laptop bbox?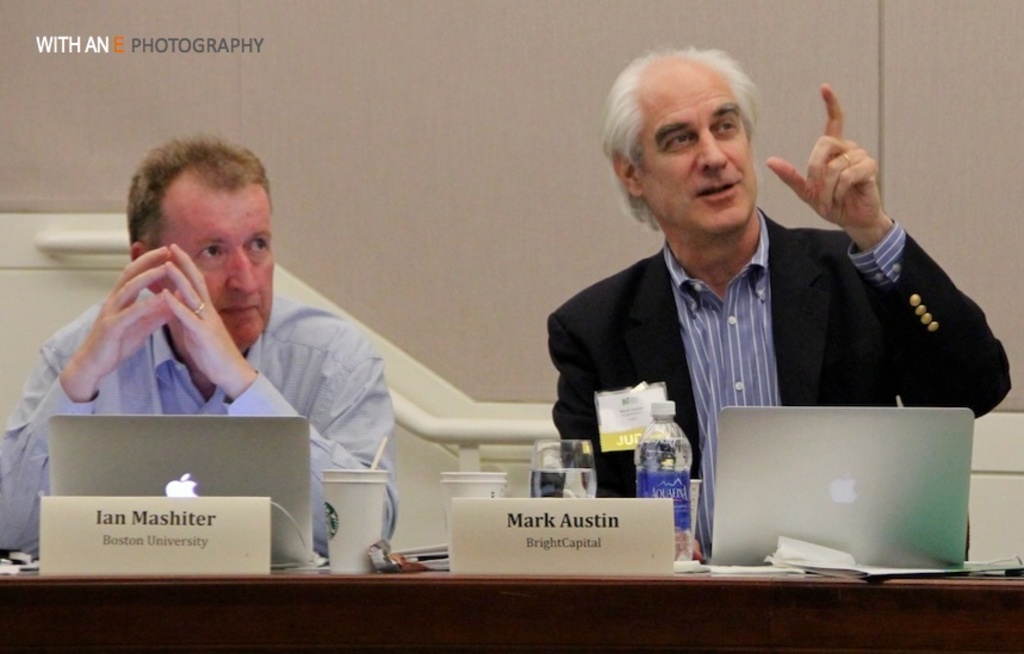
50, 410, 317, 569
